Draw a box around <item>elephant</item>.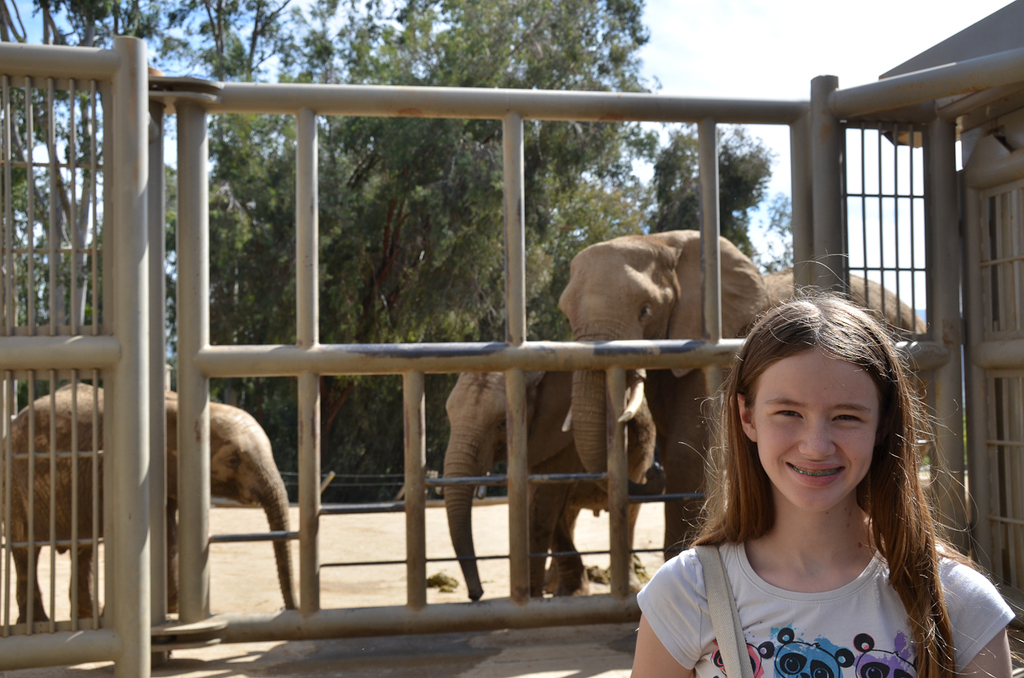
[x1=551, y1=227, x2=935, y2=558].
